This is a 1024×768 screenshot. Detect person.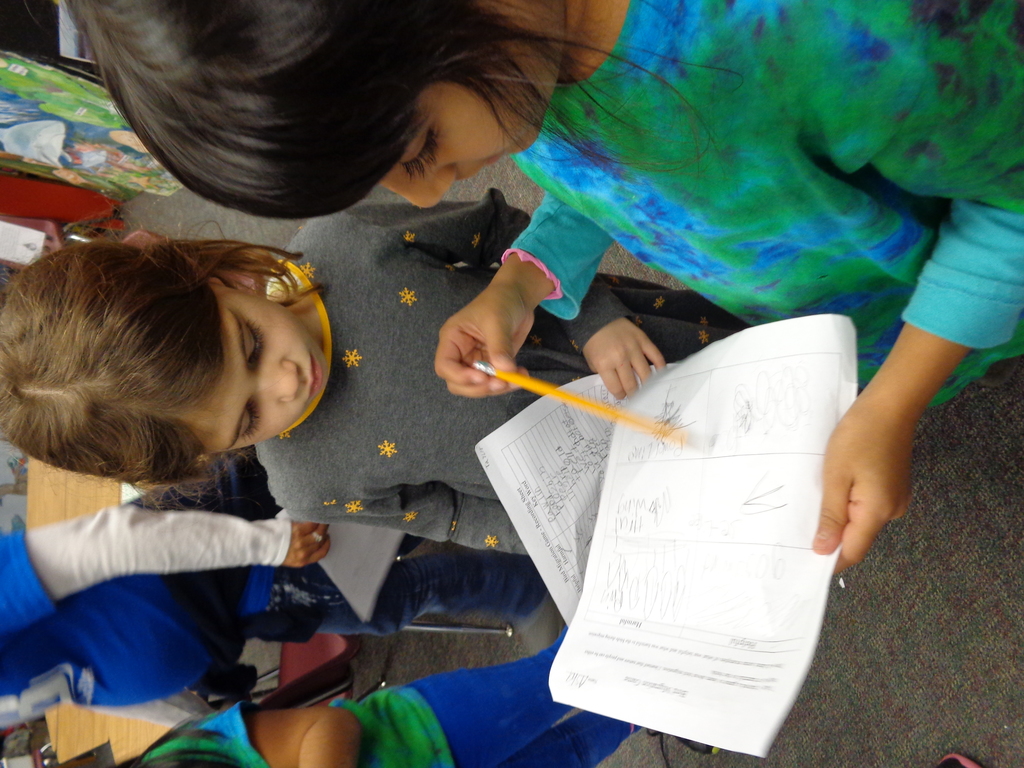
<region>0, 212, 756, 576</region>.
